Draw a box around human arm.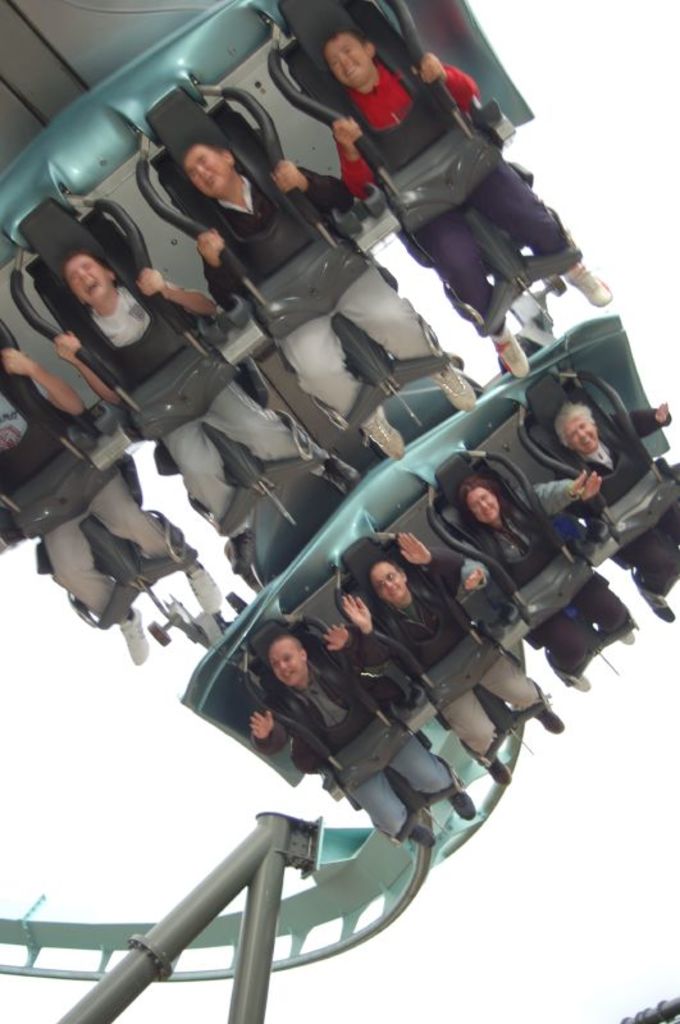
[574, 462, 607, 508].
